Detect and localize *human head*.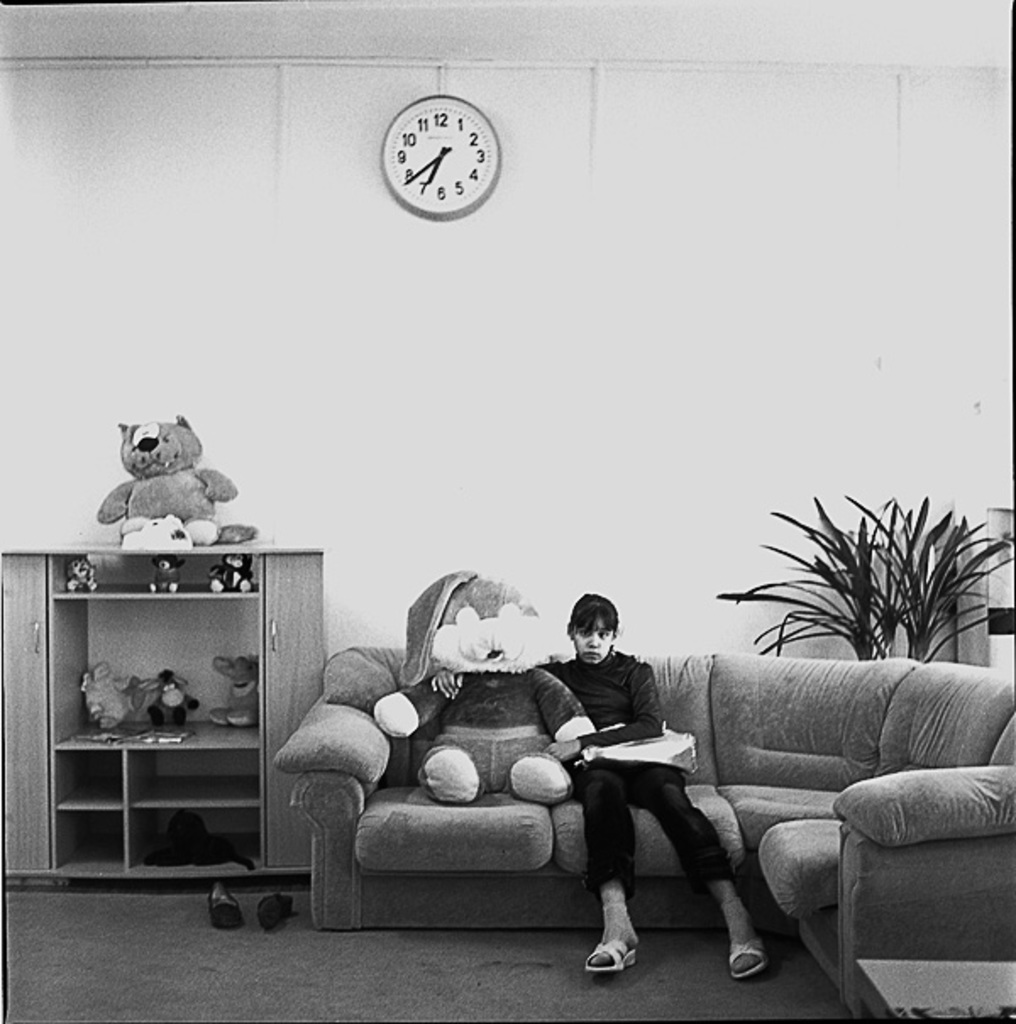
Localized at box=[564, 597, 623, 660].
